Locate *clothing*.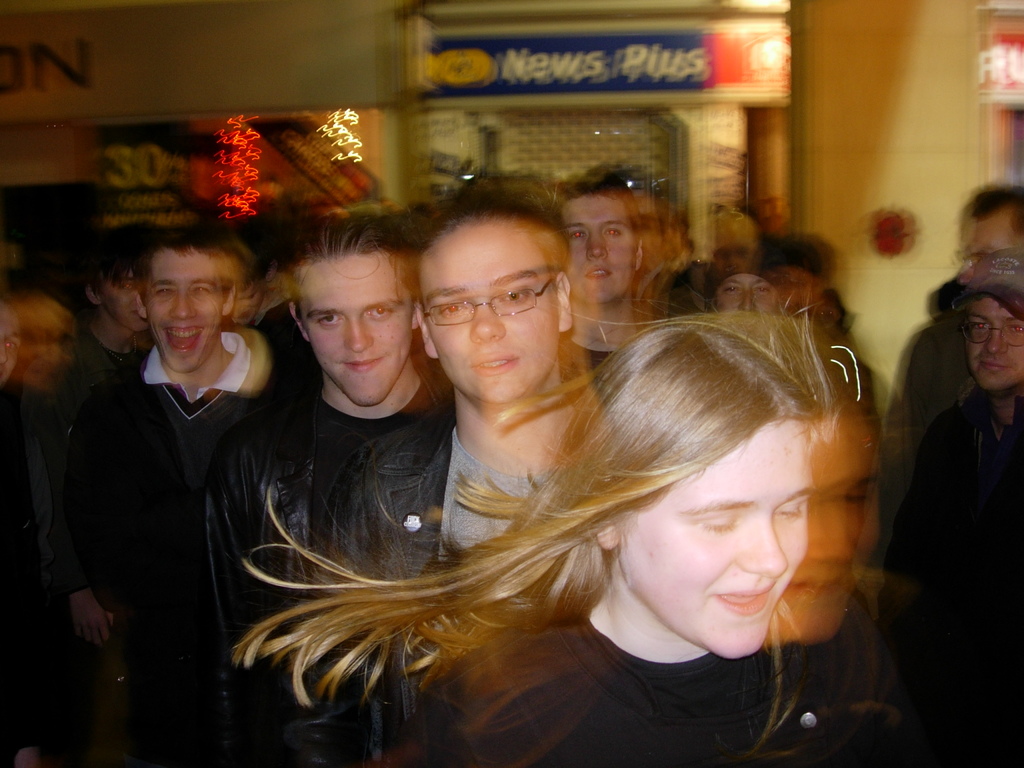
Bounding box: 399,604,788,767.
